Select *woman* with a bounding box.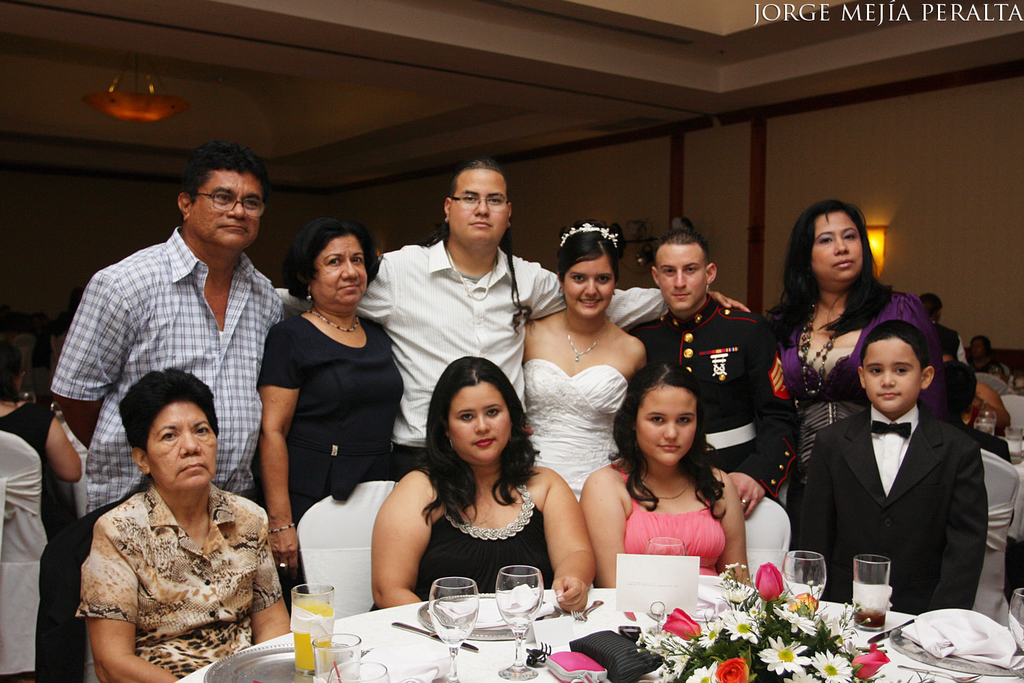
bbox=(517, 221, 651, 502).
